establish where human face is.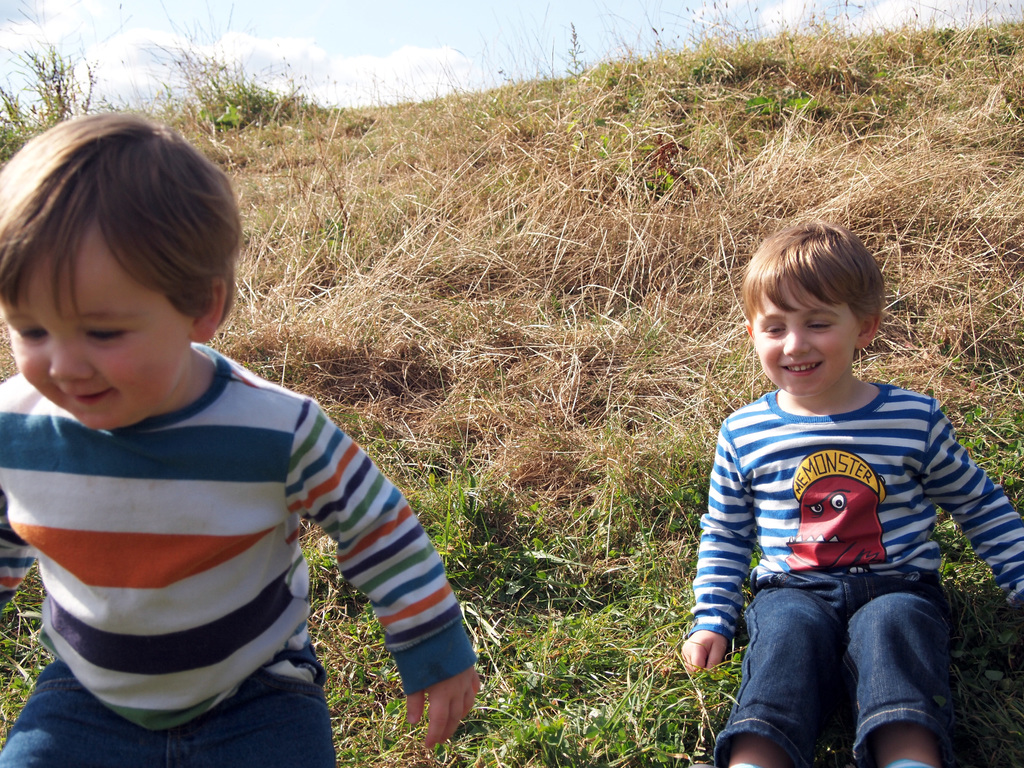
Established at rect(0, 220, 187, 433).
